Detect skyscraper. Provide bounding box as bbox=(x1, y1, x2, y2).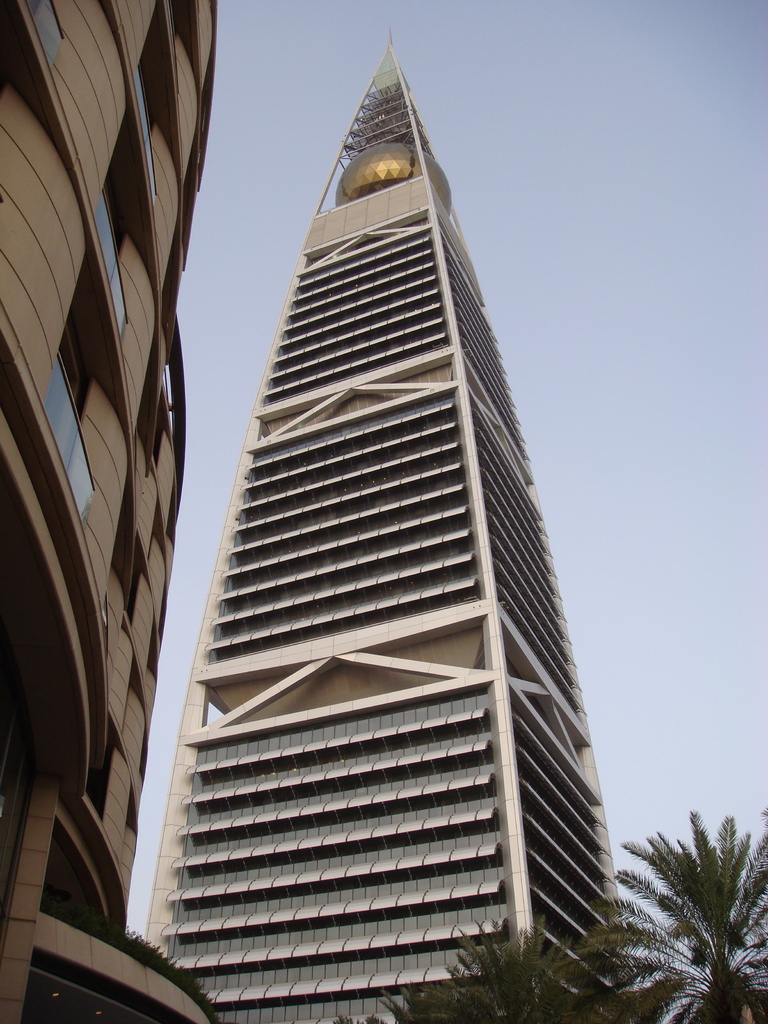
bbox=(0, 0, 237, 1023).
